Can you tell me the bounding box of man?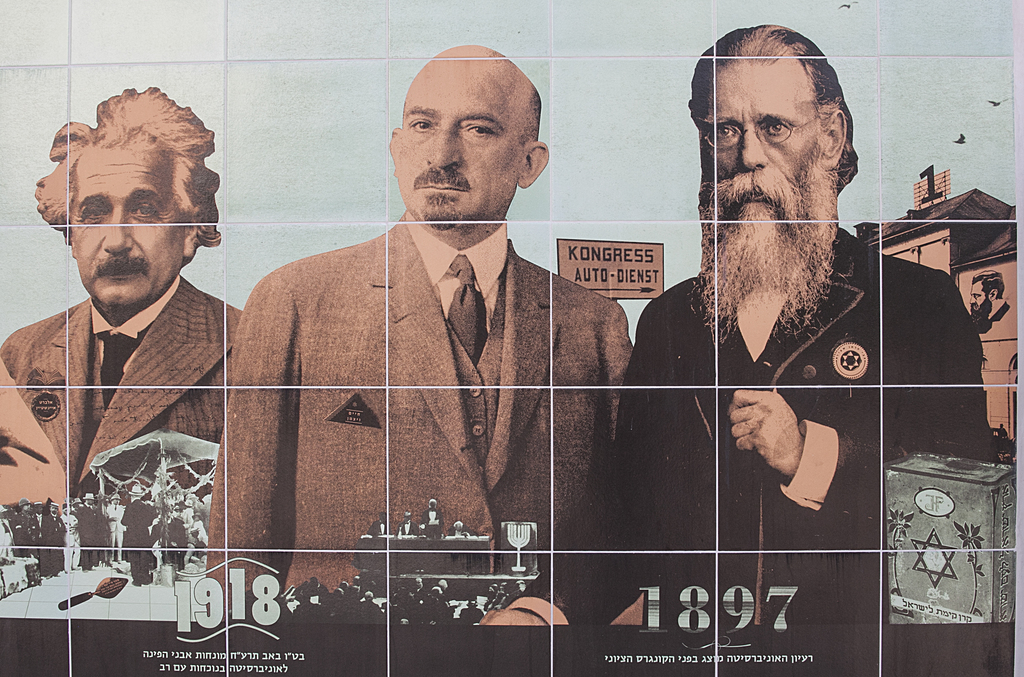
<region>365, 510, 395, 536</region>.
